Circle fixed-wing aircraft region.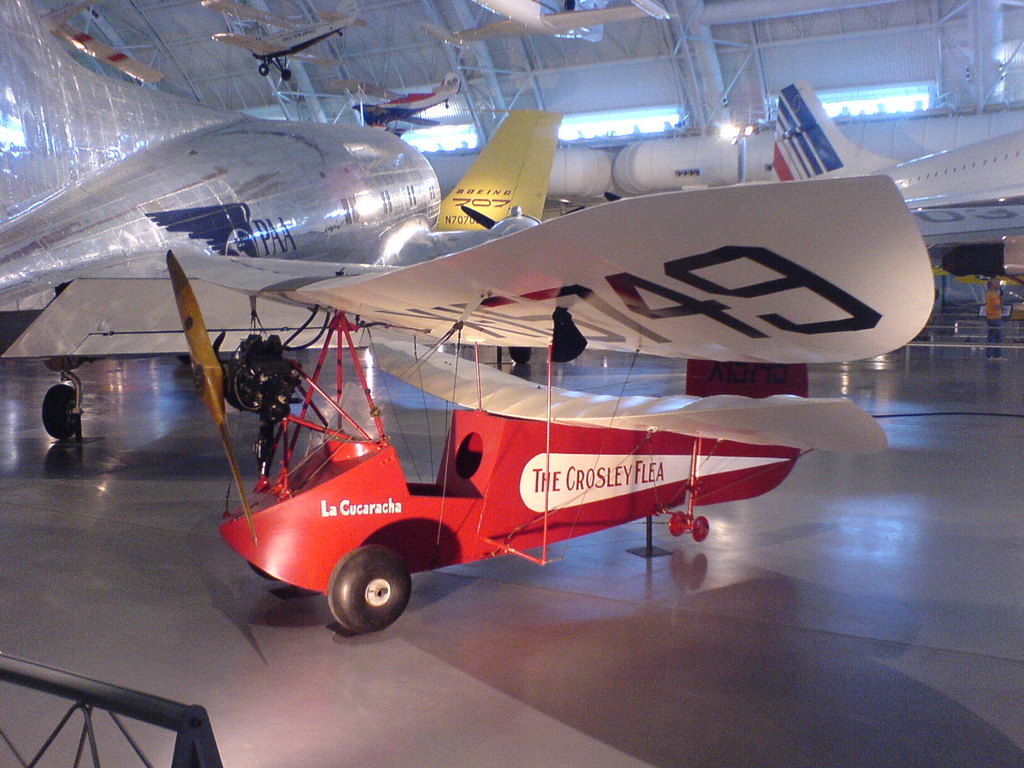
Region: rect(179, 180, 936, 634).
